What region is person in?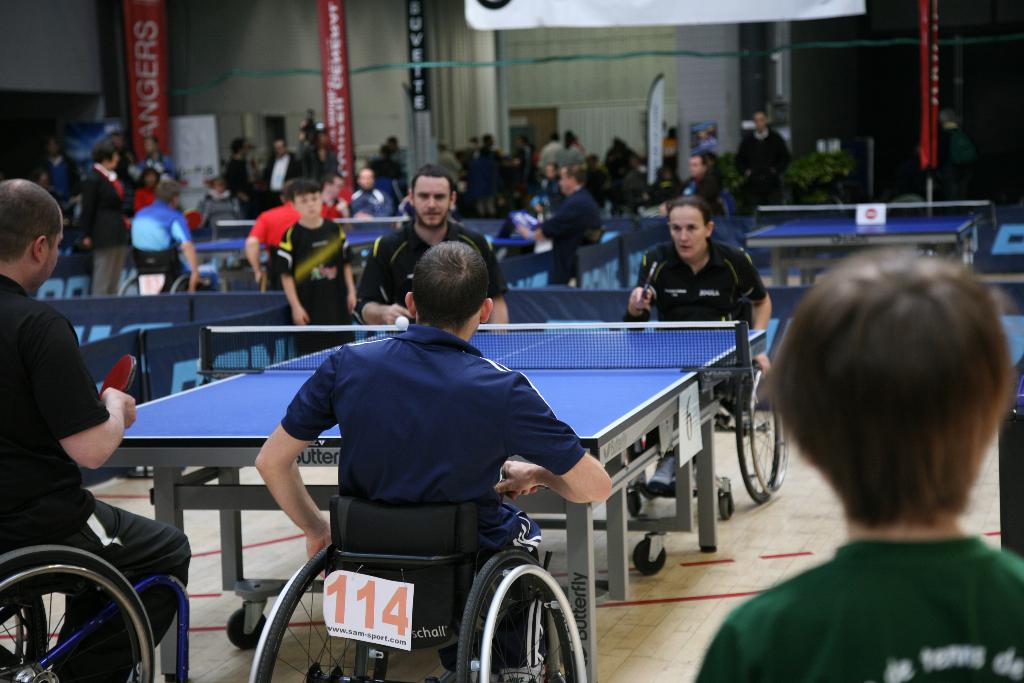
{"left": 532, "top": 219, "right": 582, "bottom": 292}.
